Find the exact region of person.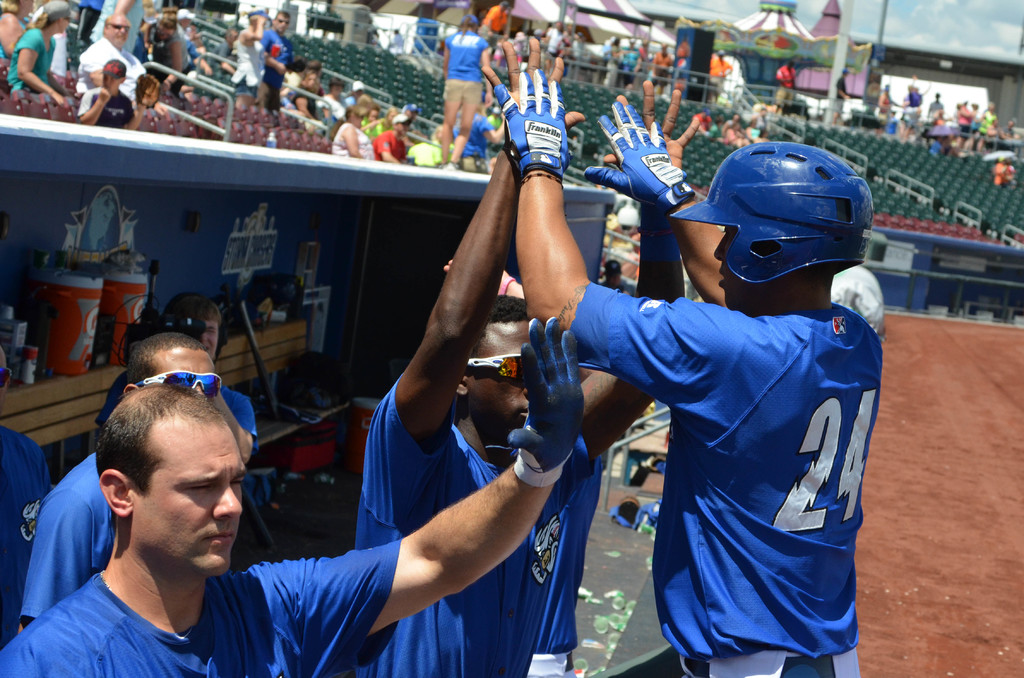
Exact region: <region>7, 0, 71, 114</region>.
